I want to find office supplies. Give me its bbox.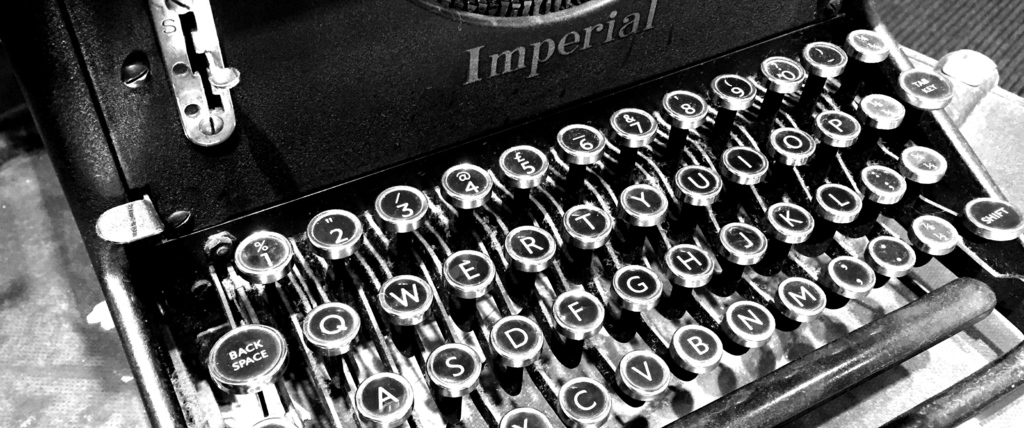
<box>6,0,1023,427</box>.
